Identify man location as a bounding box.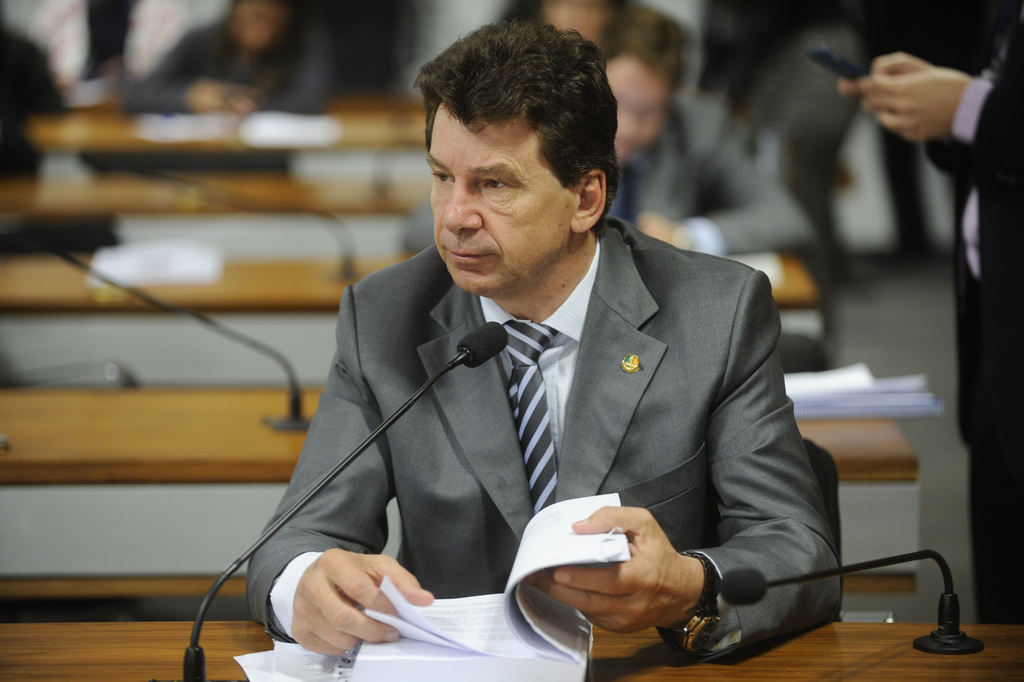
[238, 72, 847, 651].
